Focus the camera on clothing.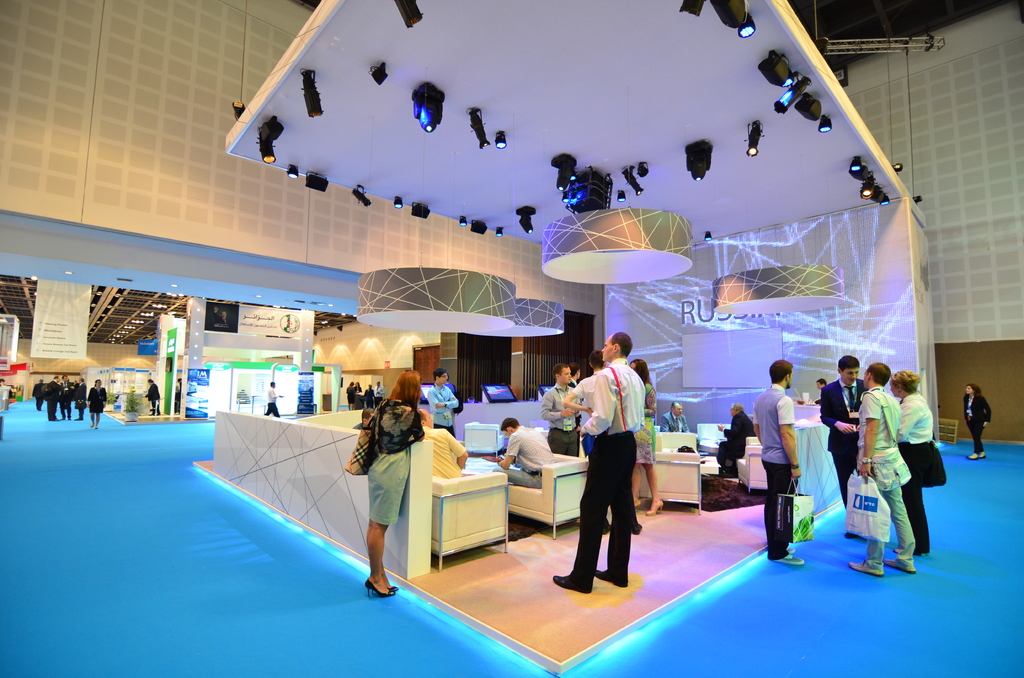
Focus region: x1=271, y1=392, x2=277, y2=412.
